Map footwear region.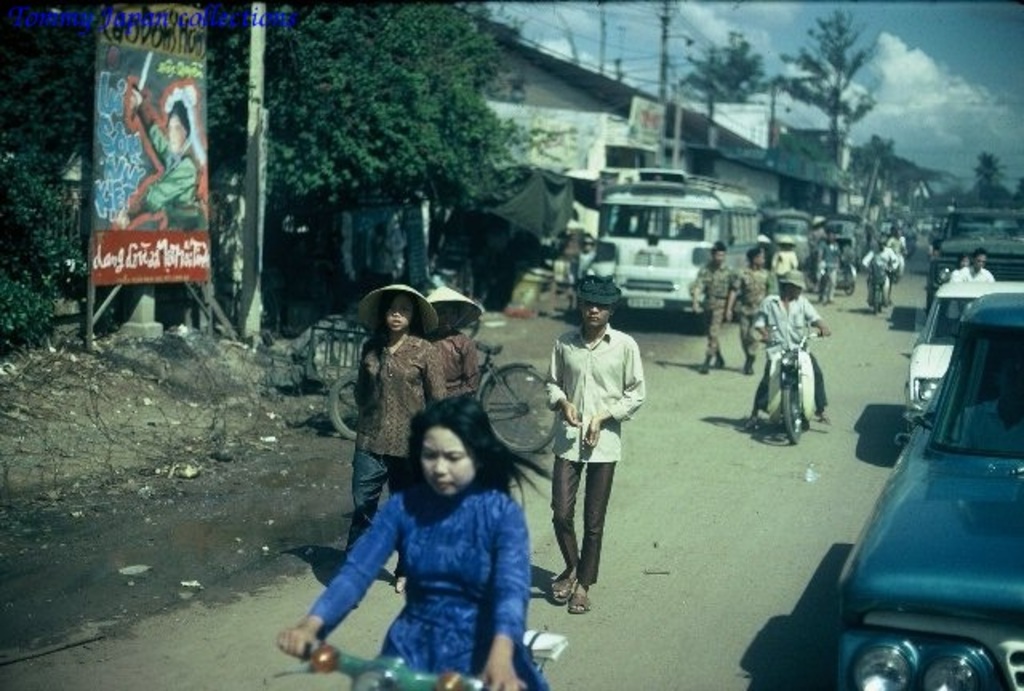
Mapped to <bbox>554, 568, 579, 603</bbox>.
